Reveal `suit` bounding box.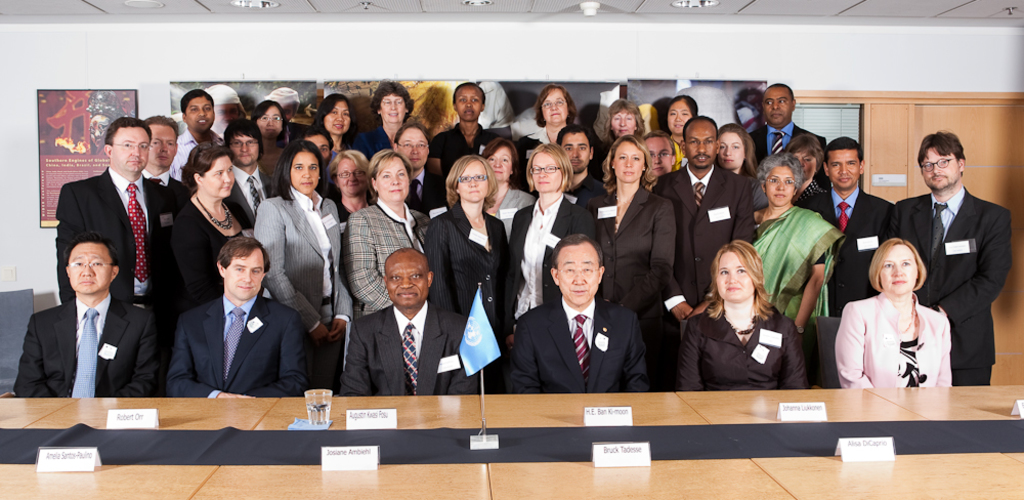
Revealed: box(51, 162, 177, 320).
